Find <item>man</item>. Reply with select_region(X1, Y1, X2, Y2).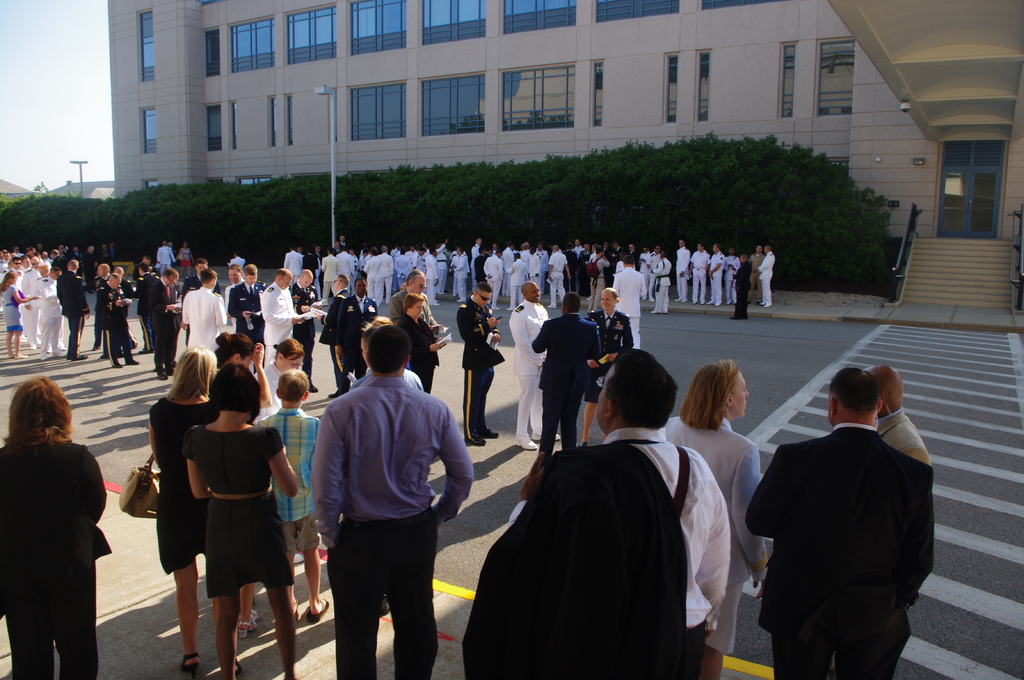
select_region(610, 253, 647, 350).
